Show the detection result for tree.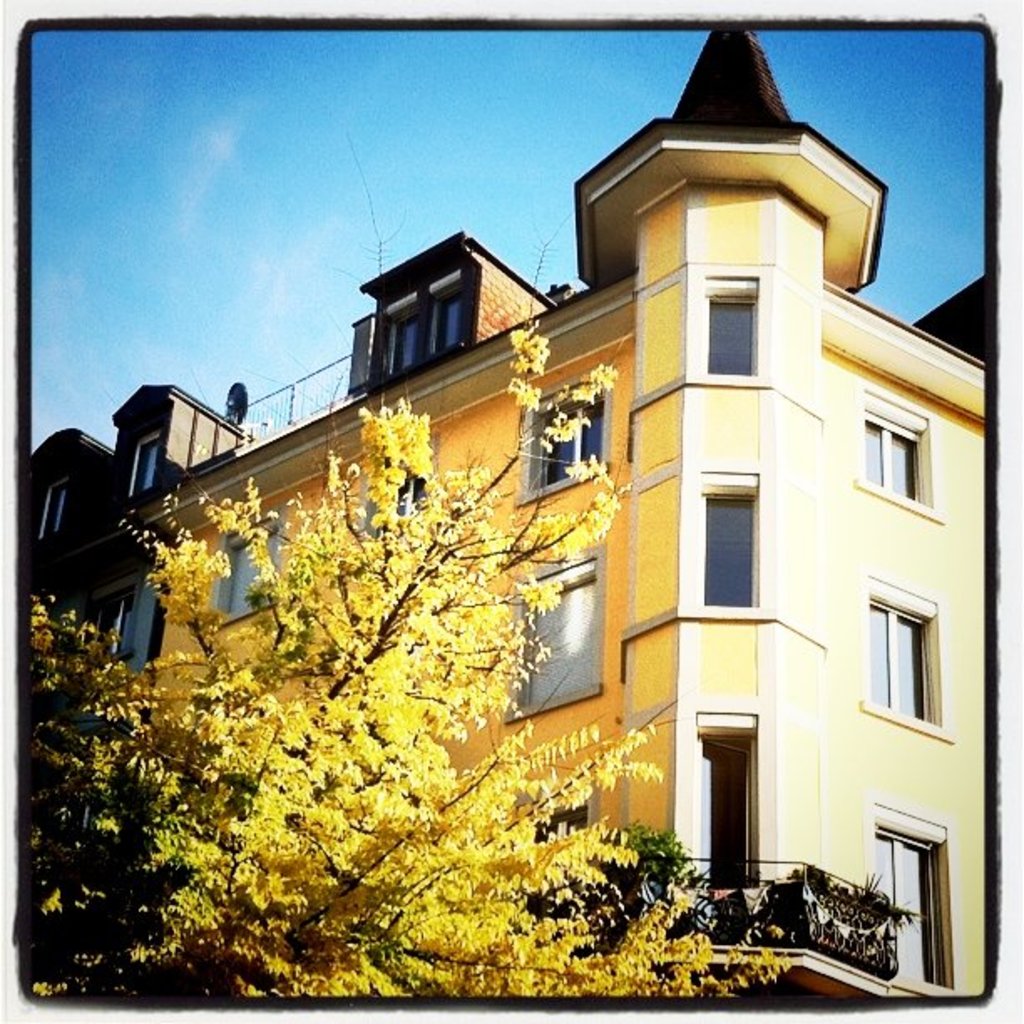
x1=13 y1=582 x2=218 y2=1002.
